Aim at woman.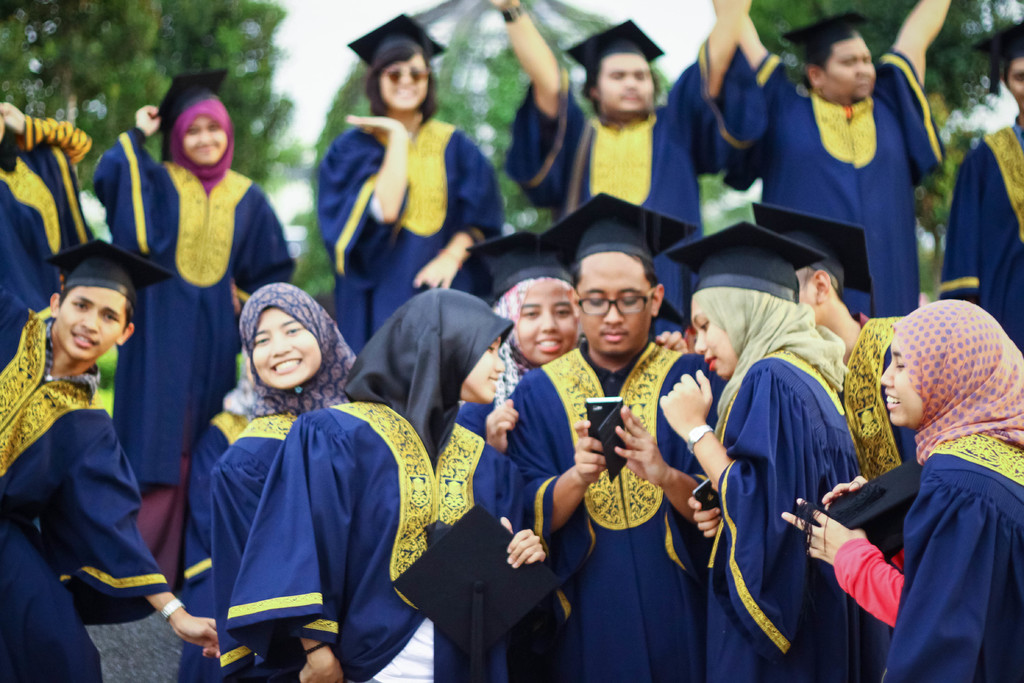
Aimed at 824/280/1015/676.
